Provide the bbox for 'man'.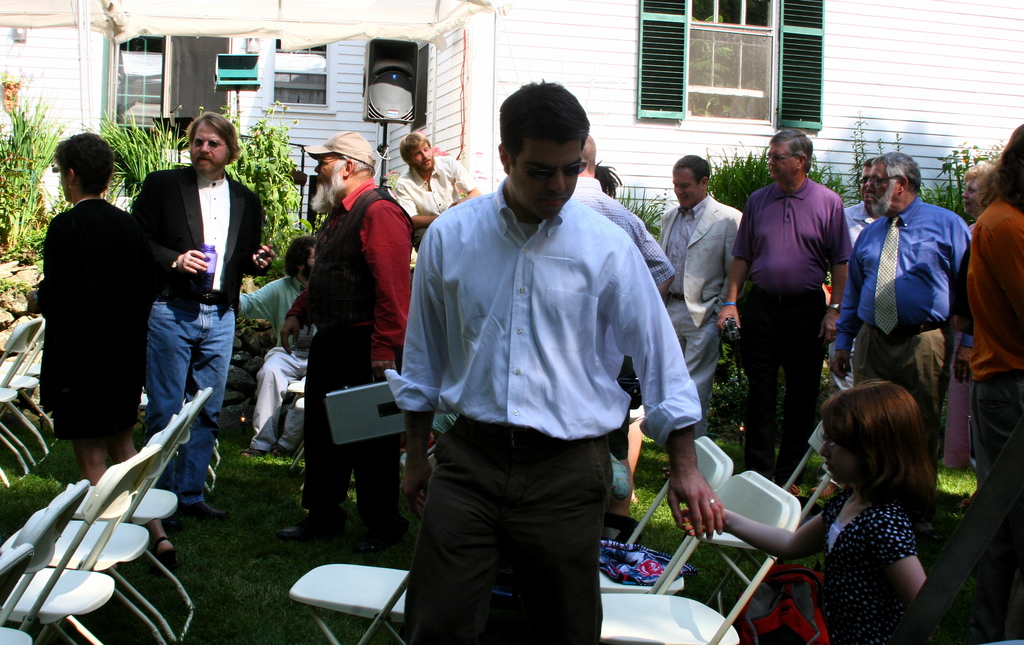
(left=273, top=126, right=419, bottom=555).
